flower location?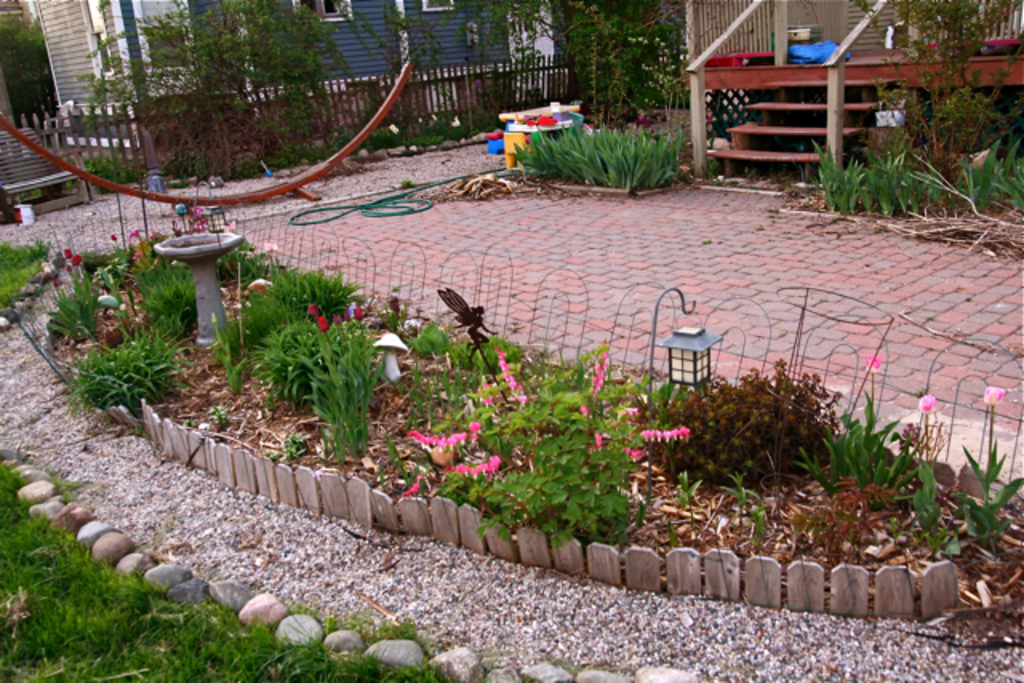
detection(94, 264, 115, 294)
